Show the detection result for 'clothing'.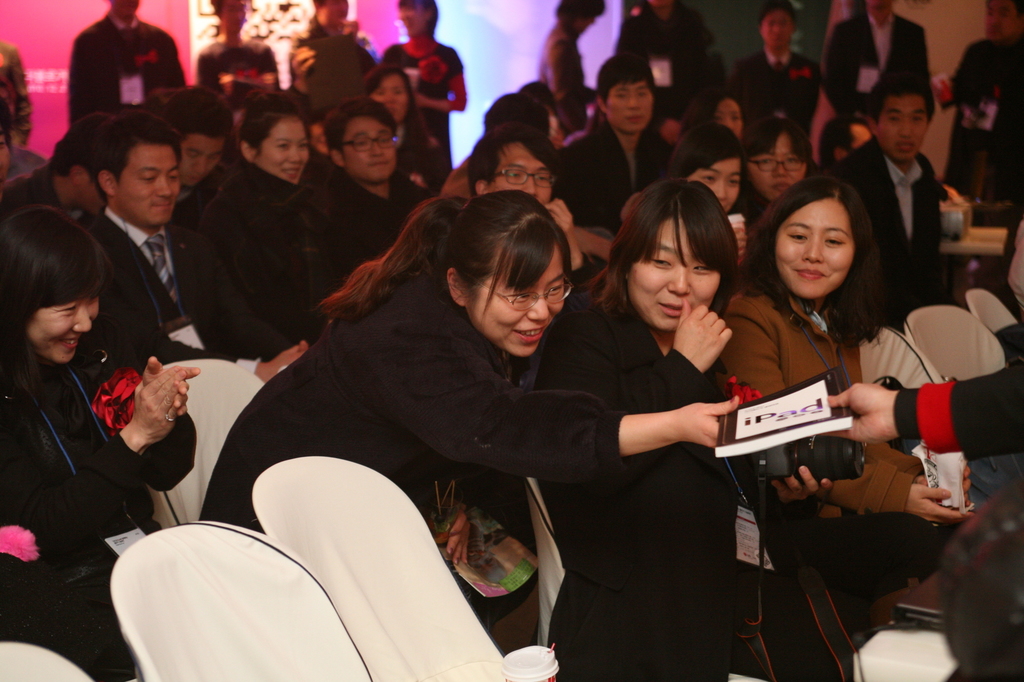
bbox=[556, 117, 668, 208].
